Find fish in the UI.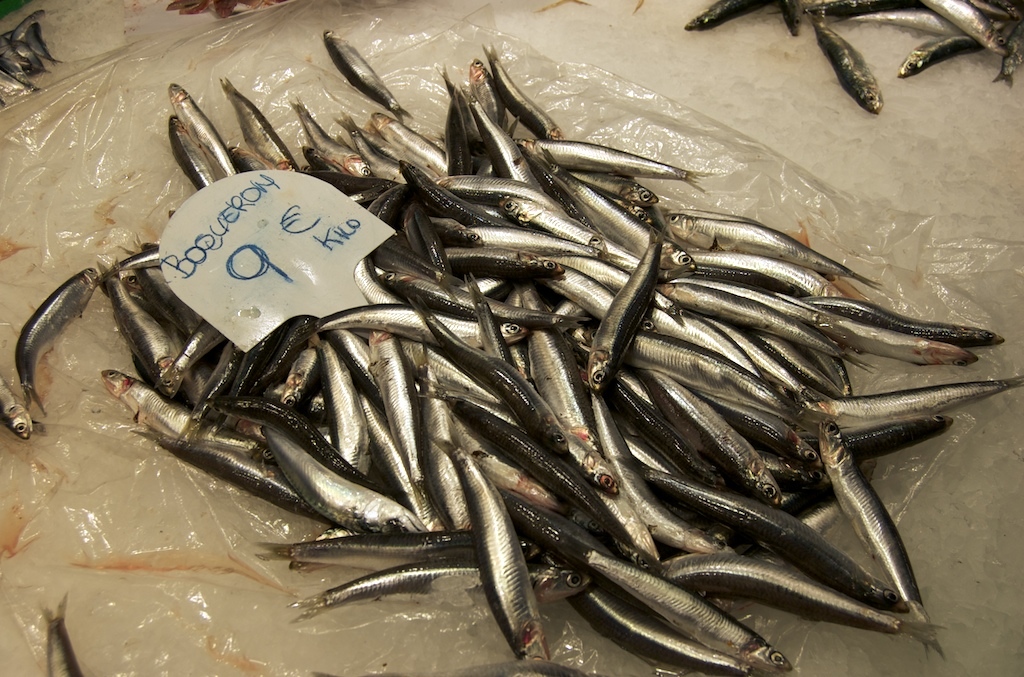
UI element at box=[26, 20, 61, 65].
